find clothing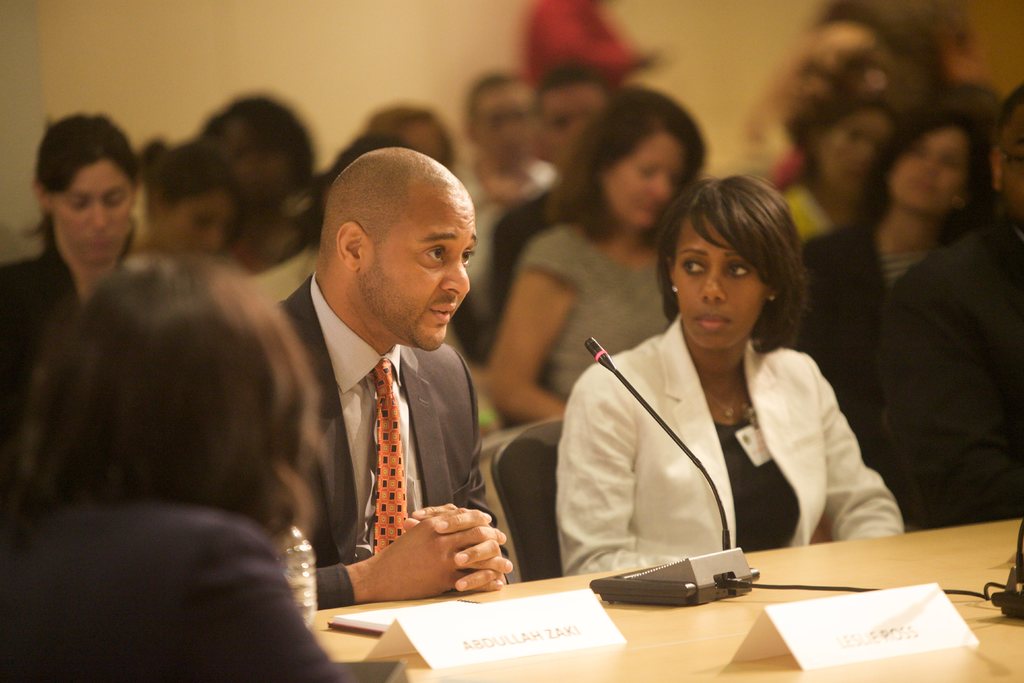
[783,193,832,249]
